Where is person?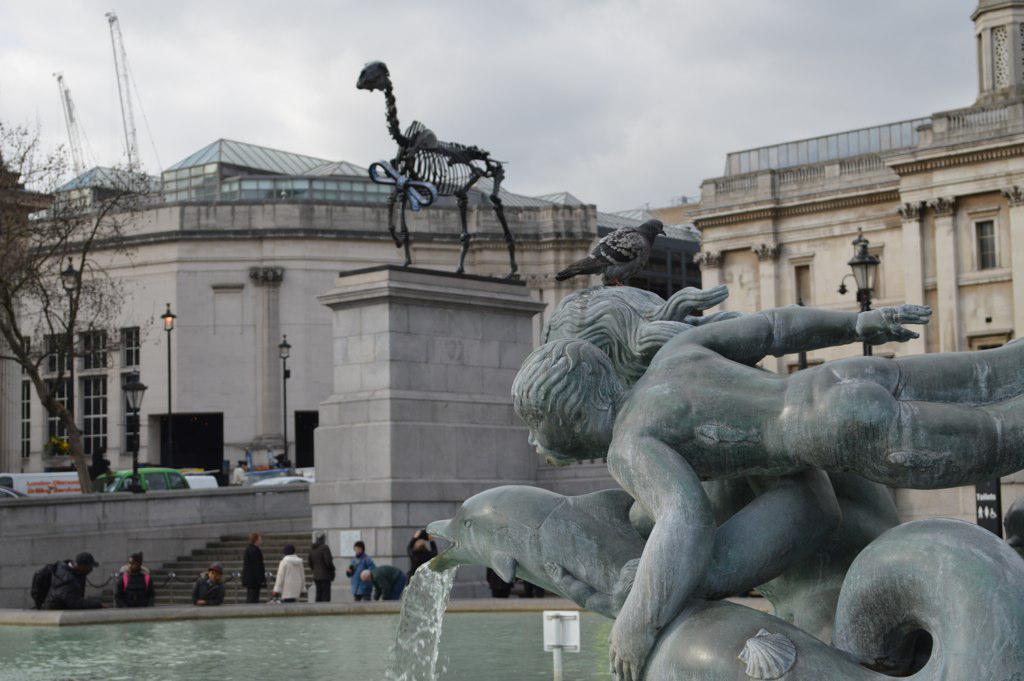
select_region(342, 536, 366, 601).
